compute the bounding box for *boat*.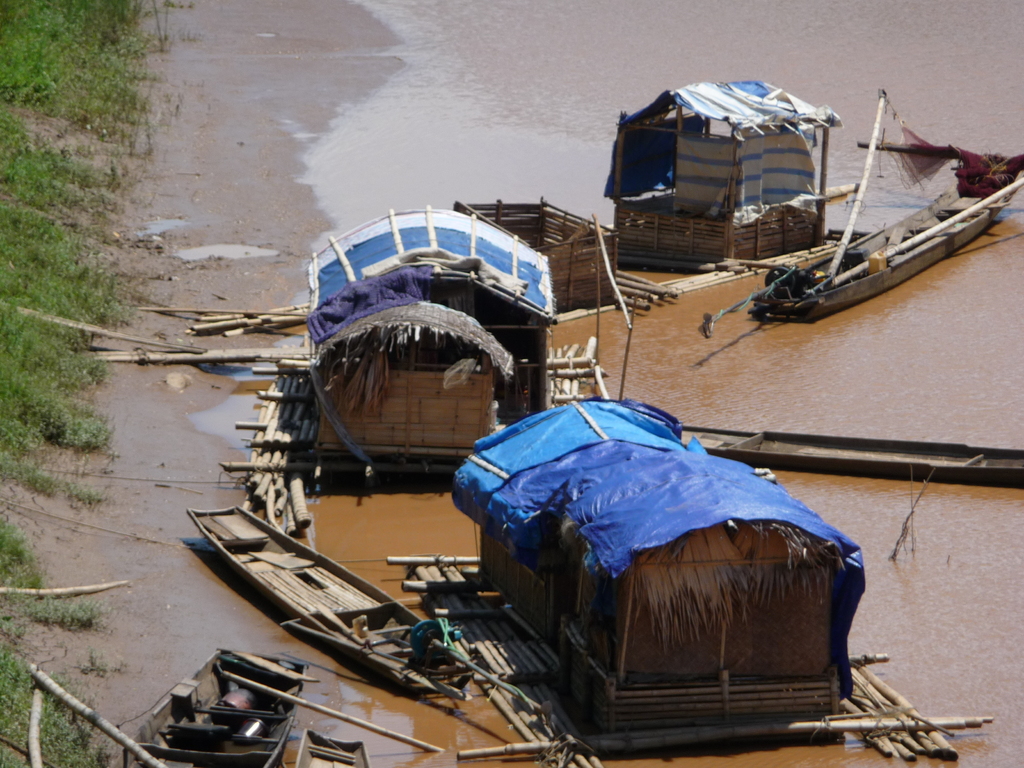
[113,641,315,767].
